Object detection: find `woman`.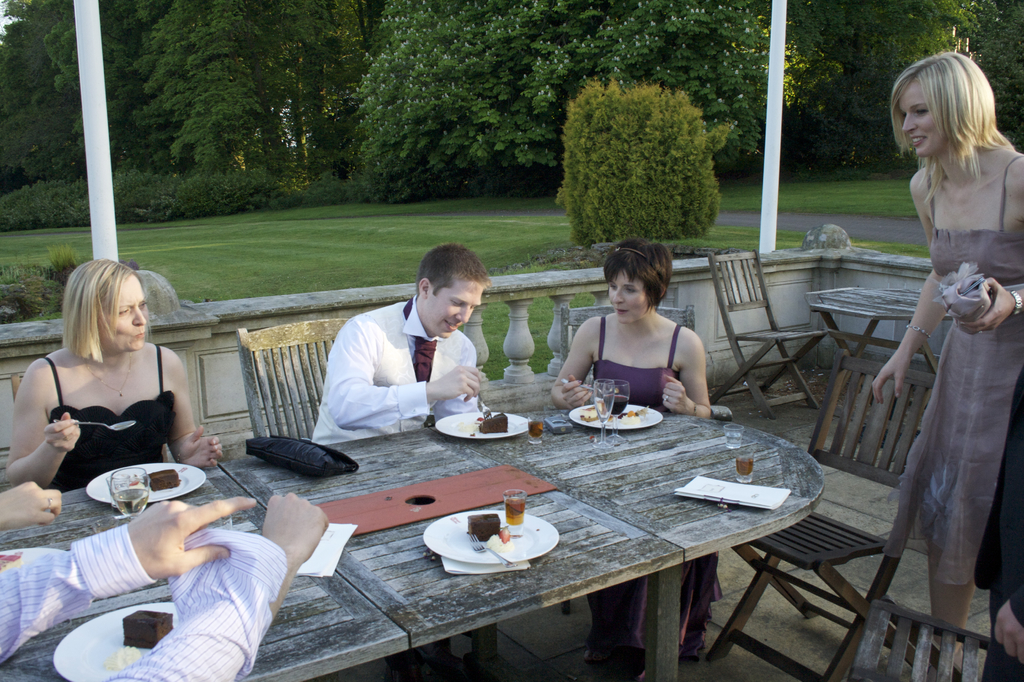
bbox(862, 46, 1023, 678).
